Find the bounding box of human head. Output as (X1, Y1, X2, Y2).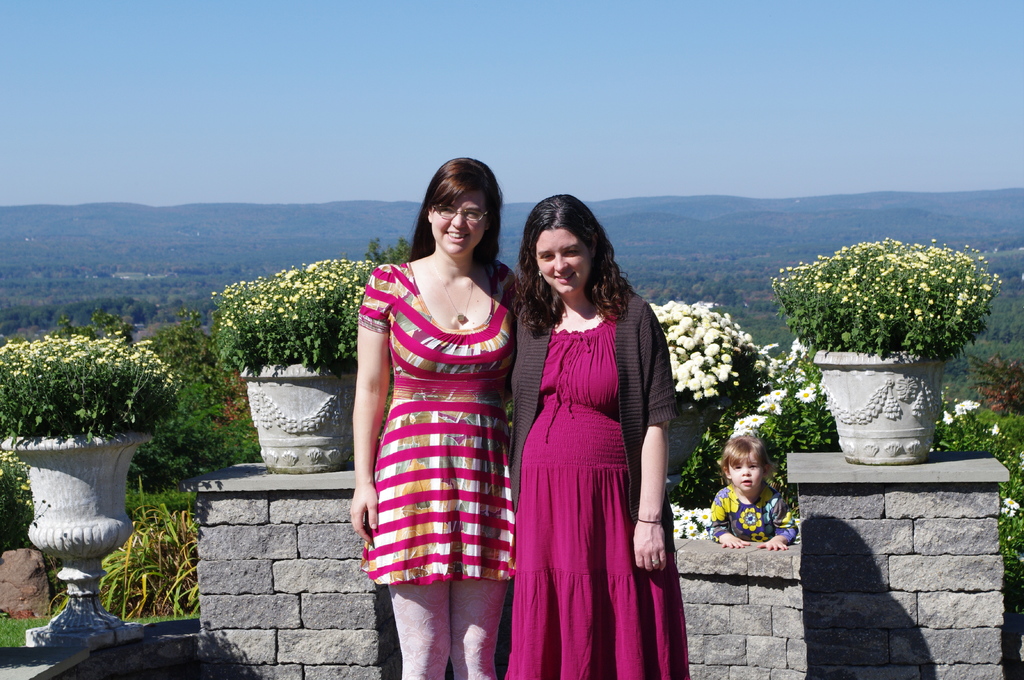
(722, 434, 772, 488).
